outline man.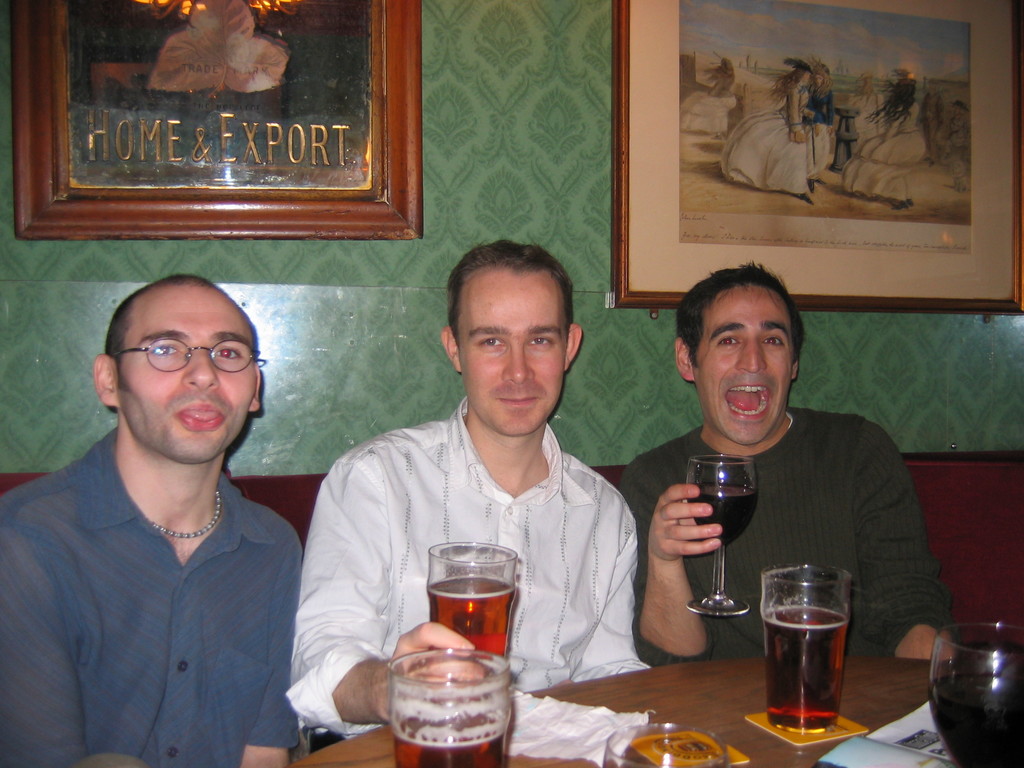
Outline: (x1=19, y1=241, x2=330, y2=764).
